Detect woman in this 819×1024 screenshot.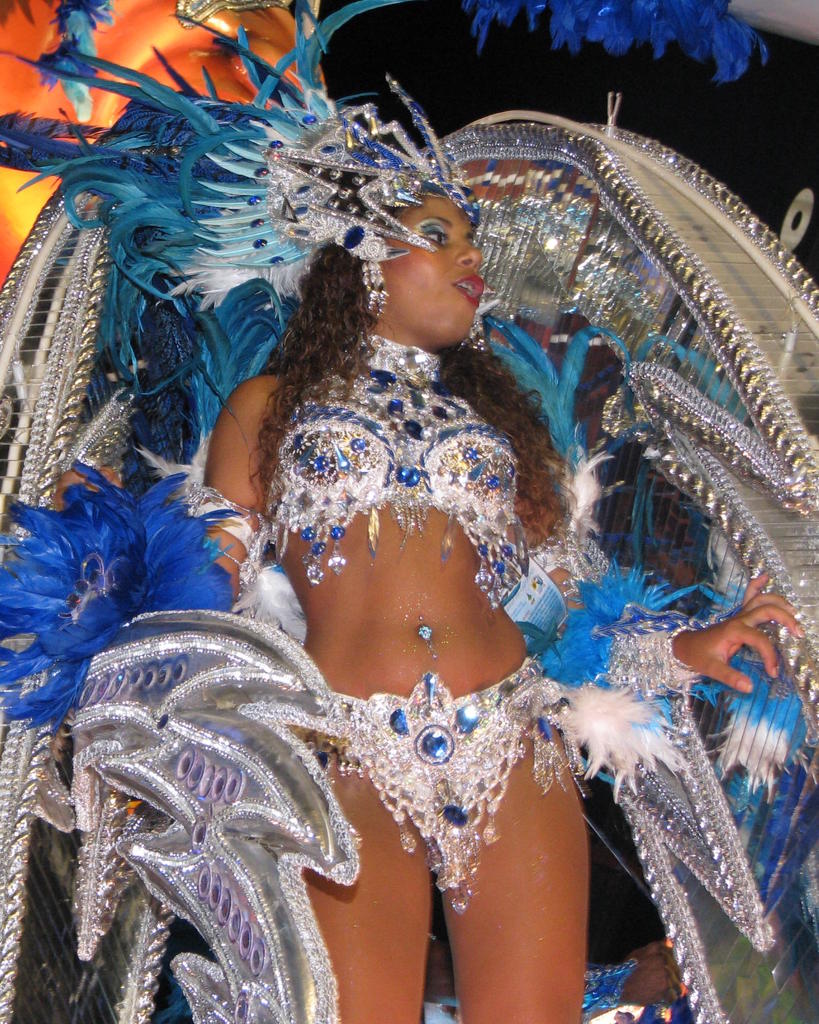
Detection: [left=63, top=24, right=733, bottom=1002].
